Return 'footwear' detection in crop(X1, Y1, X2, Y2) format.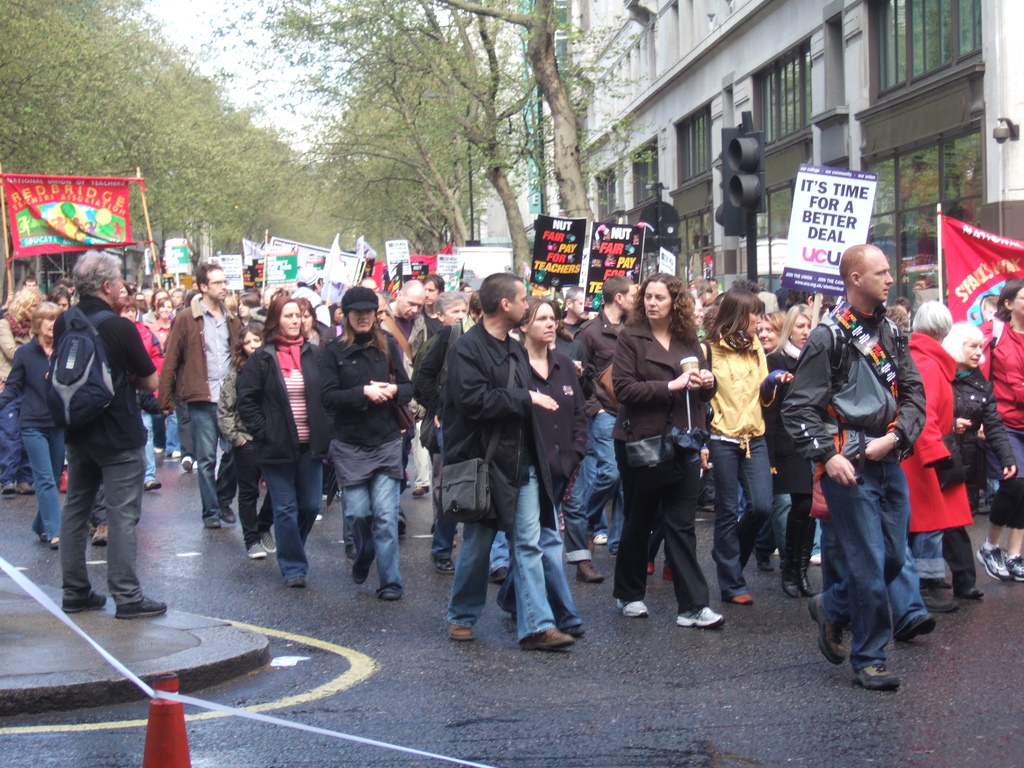
crop(726, 595, 755, 607).
